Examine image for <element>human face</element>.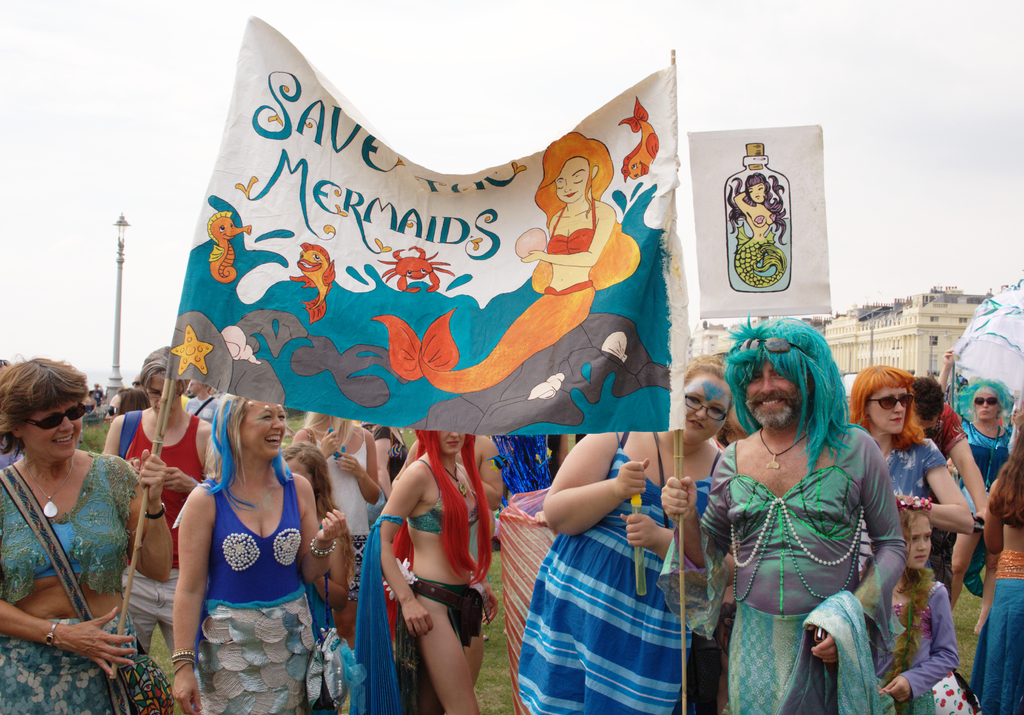
Examination result: [x1=150, y1=371, x2=177, y2=412].
